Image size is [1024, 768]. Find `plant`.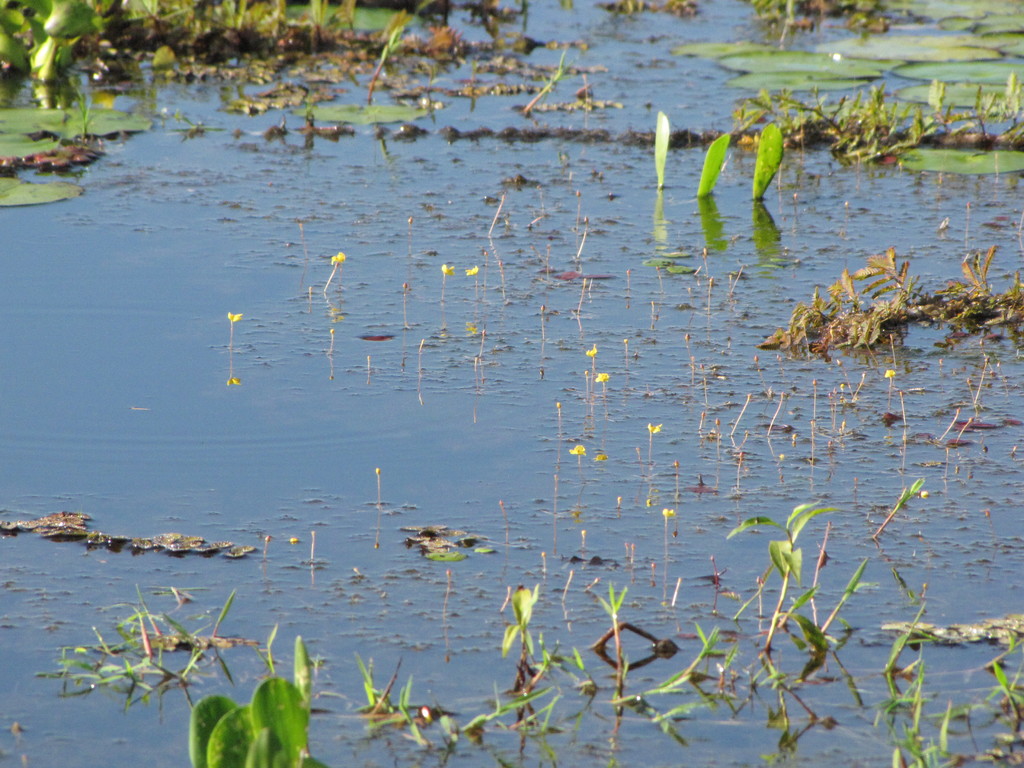
[758, 246, 1023, 367].
